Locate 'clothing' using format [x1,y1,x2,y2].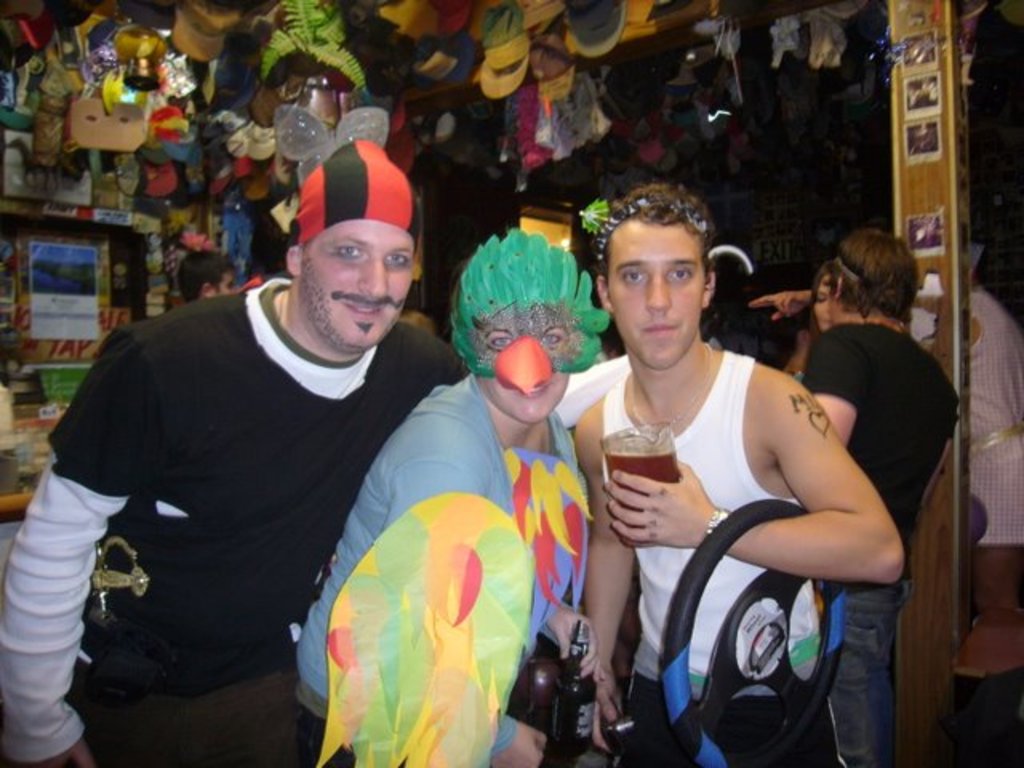
[294,373,586,766].
